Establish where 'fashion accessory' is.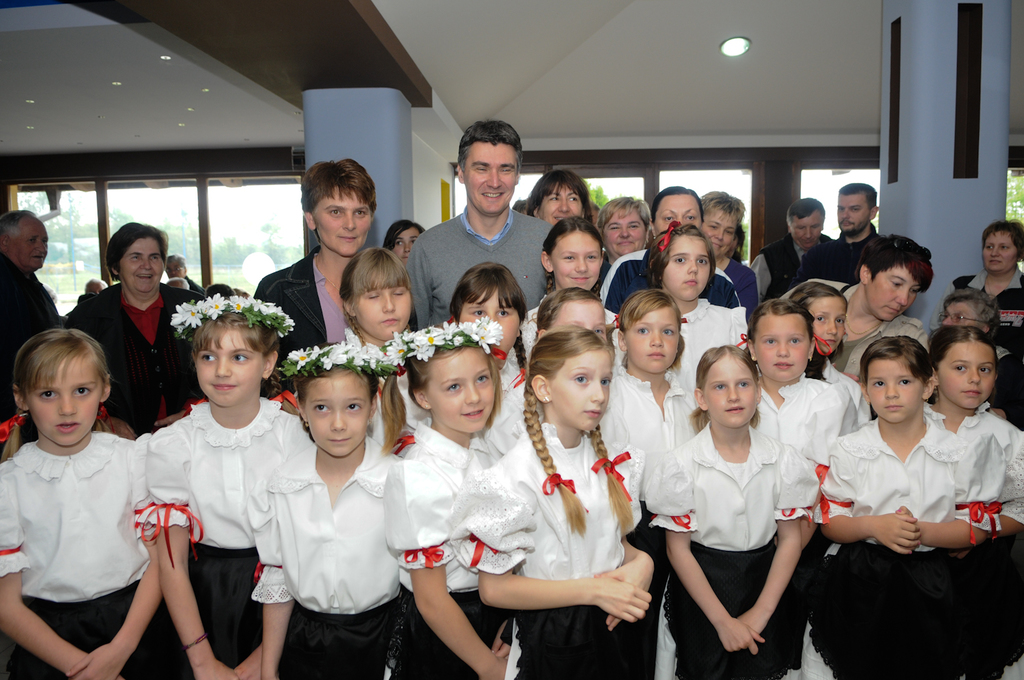
Established at (778, 502, 814, 524).
